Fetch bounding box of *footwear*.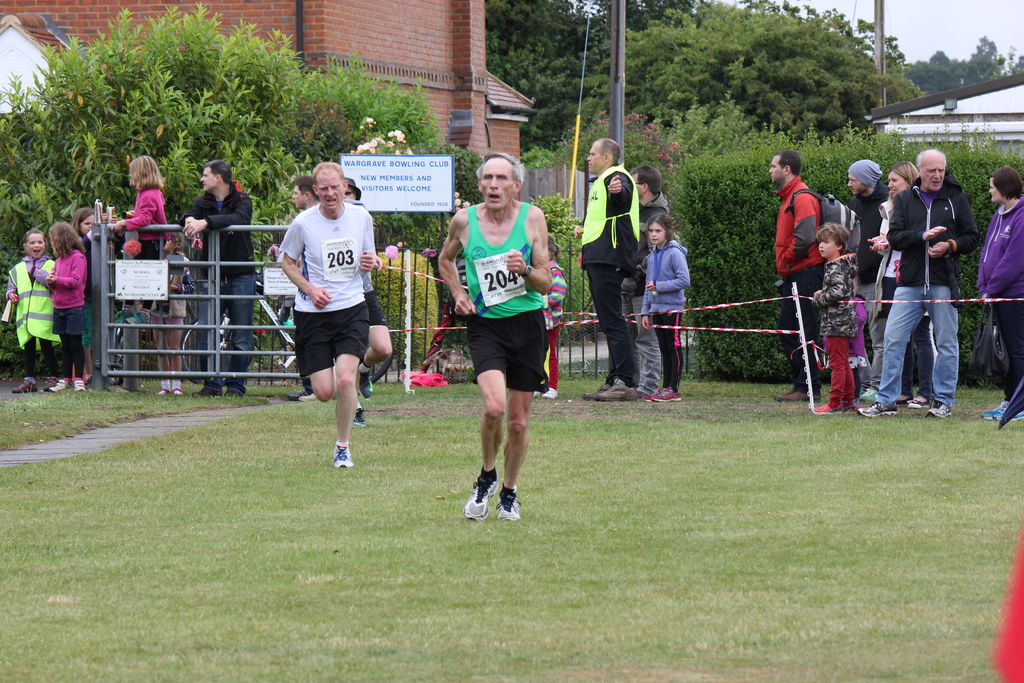
Bbox: (x1=72, y1=381, x2=84, y2=391).
